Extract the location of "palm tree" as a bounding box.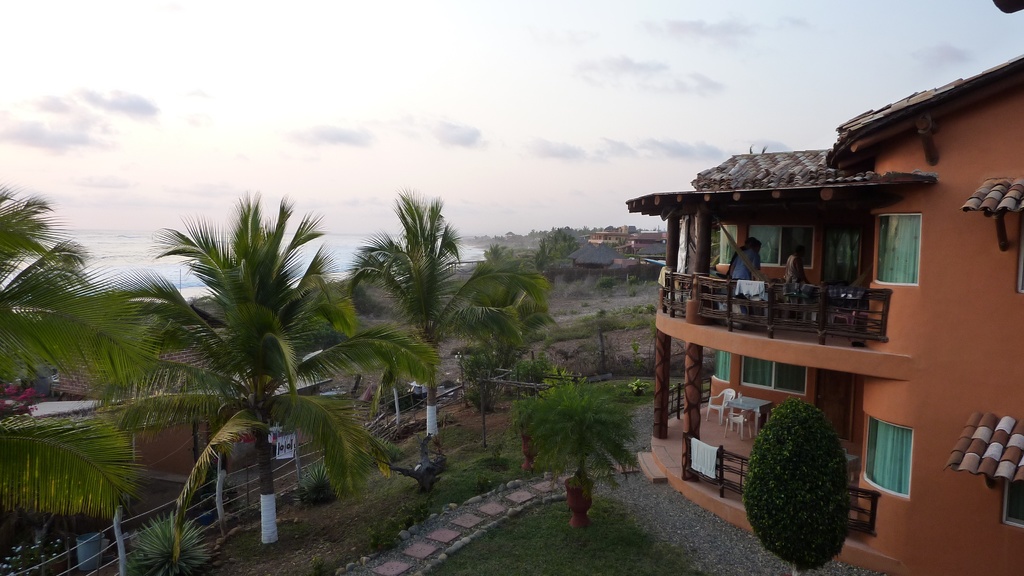
344/182/551/441.
